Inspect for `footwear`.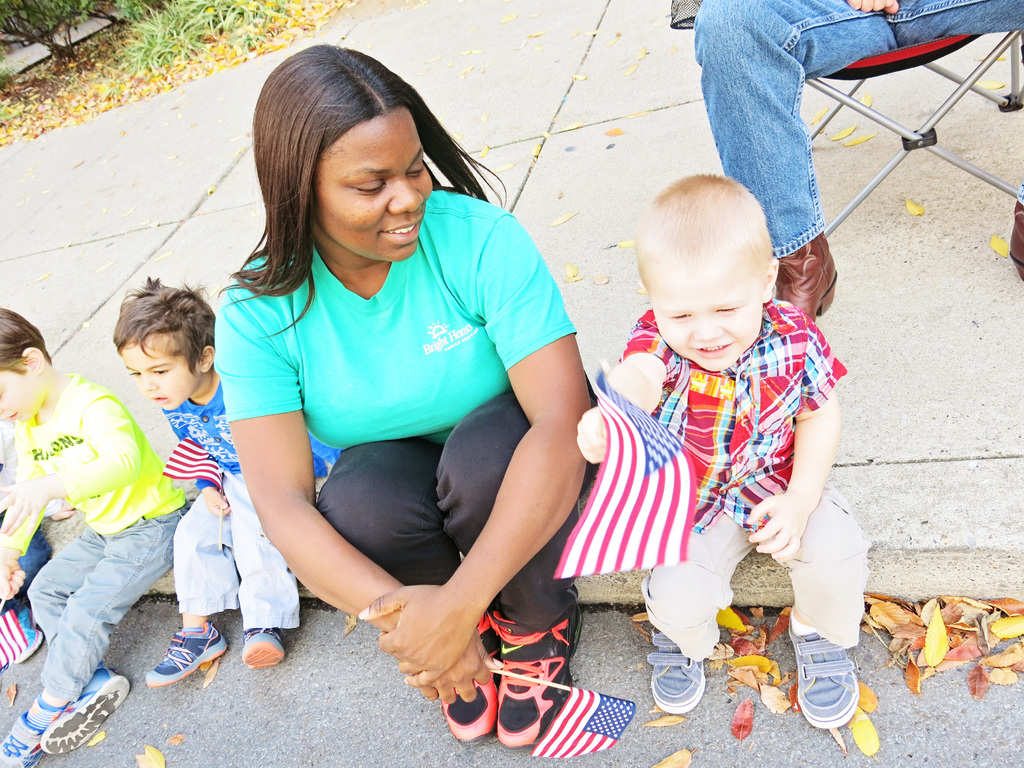
Inspection: select_region(147, 618, 232, 685).
